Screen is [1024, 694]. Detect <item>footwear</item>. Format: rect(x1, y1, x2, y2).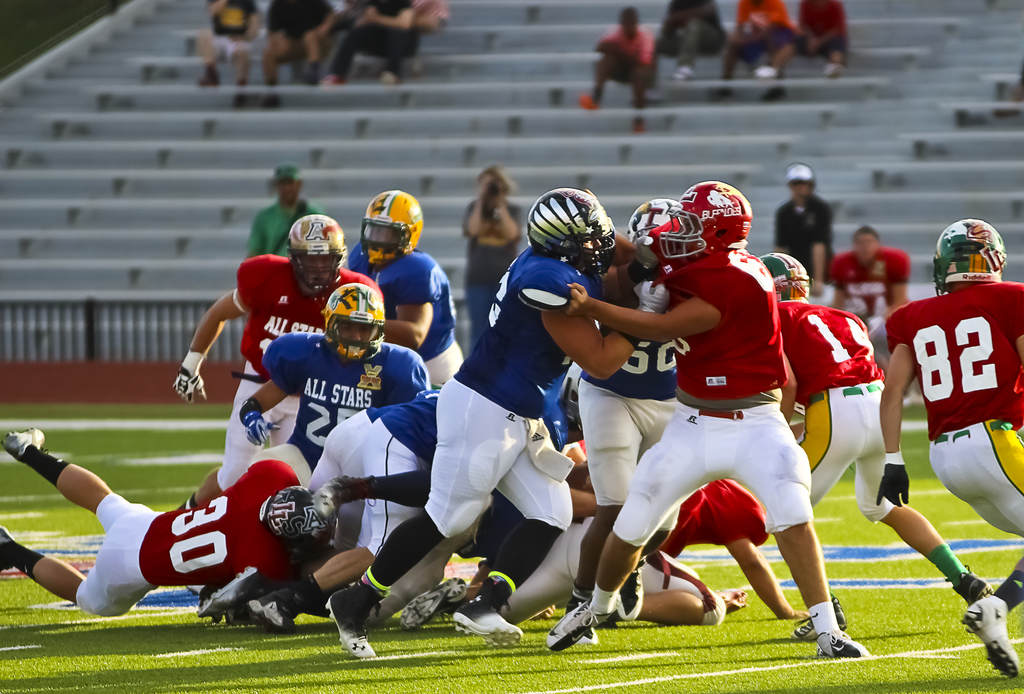
rect(0, 426, 51, 465).
